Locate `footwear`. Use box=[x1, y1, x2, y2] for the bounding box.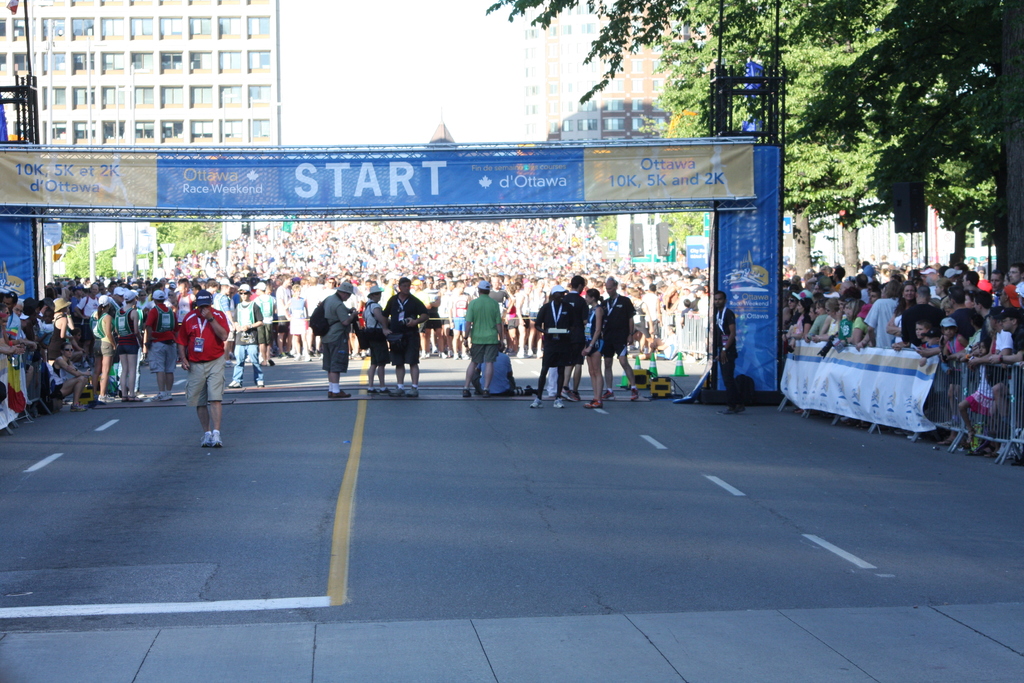
box=[956, 440, 970, 449].
